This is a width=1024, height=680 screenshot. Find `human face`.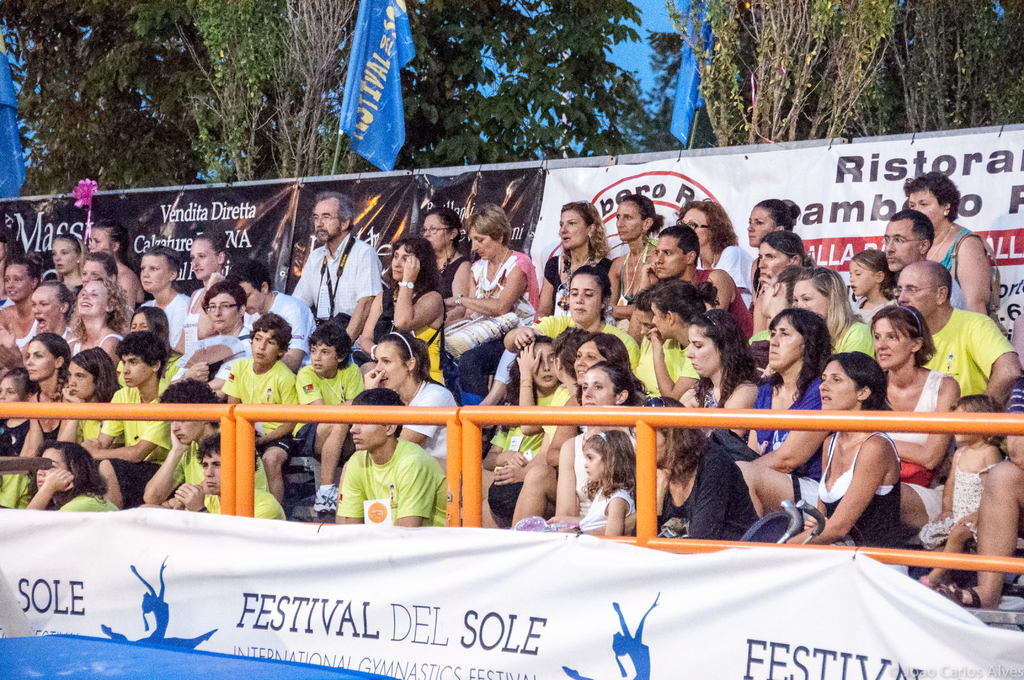
Bounding box: bbox=[49, 241, 72, 273].
